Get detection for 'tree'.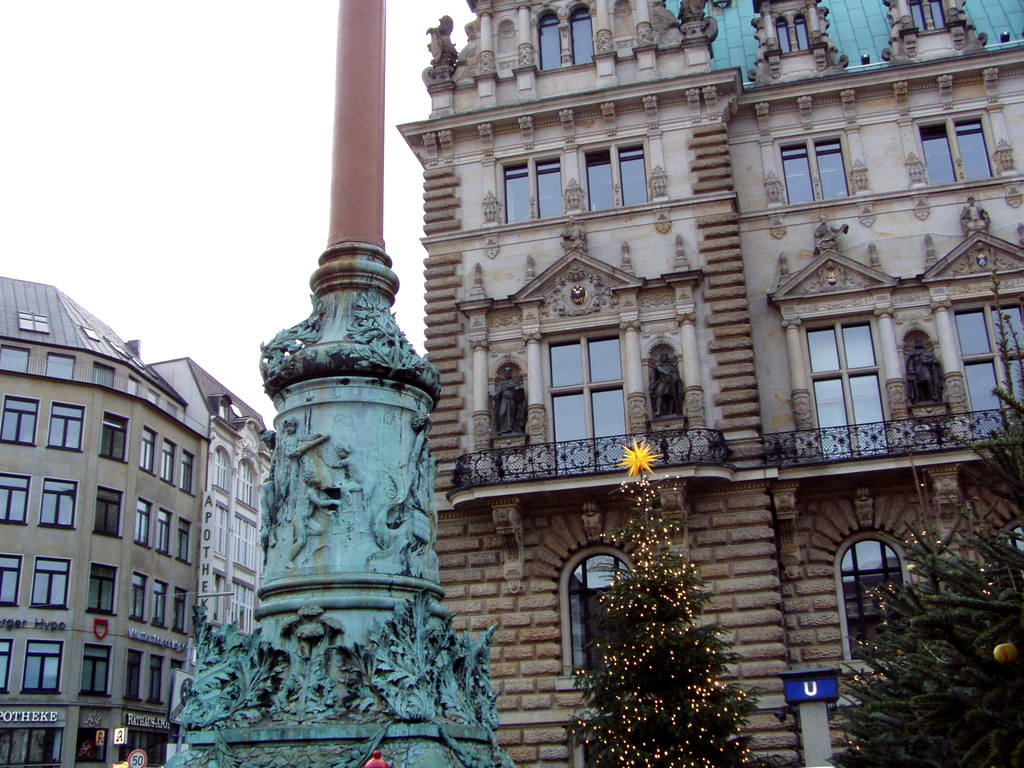
Detection: [x1=824, y1=278, x2=1023, y2=767].
